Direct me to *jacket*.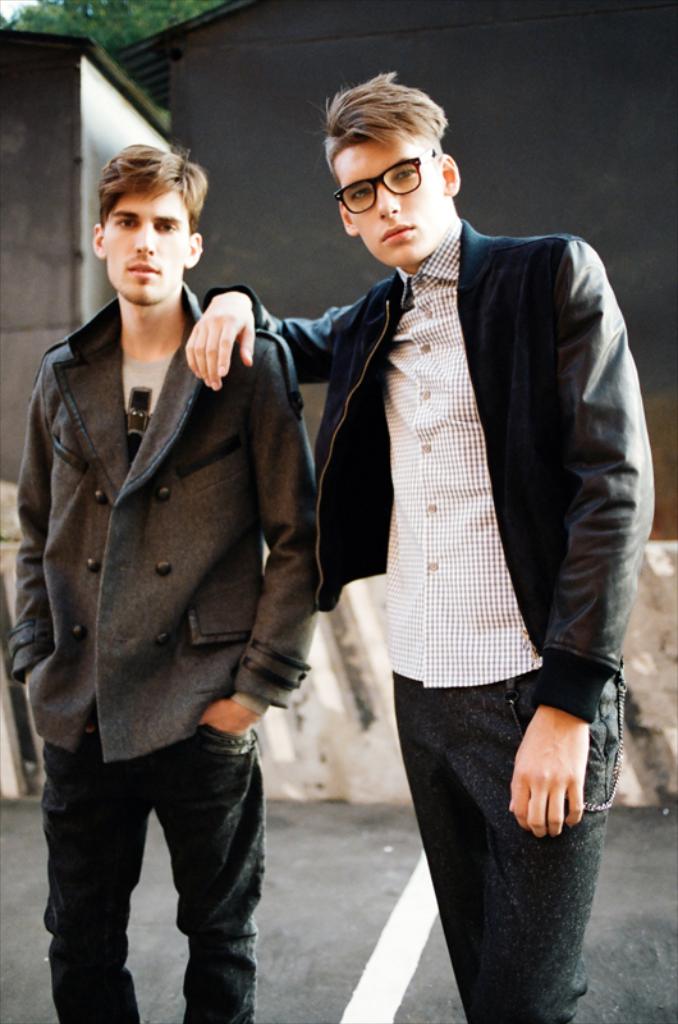
Direction: <bbox>274, 166, 650, 744</bbox>.
